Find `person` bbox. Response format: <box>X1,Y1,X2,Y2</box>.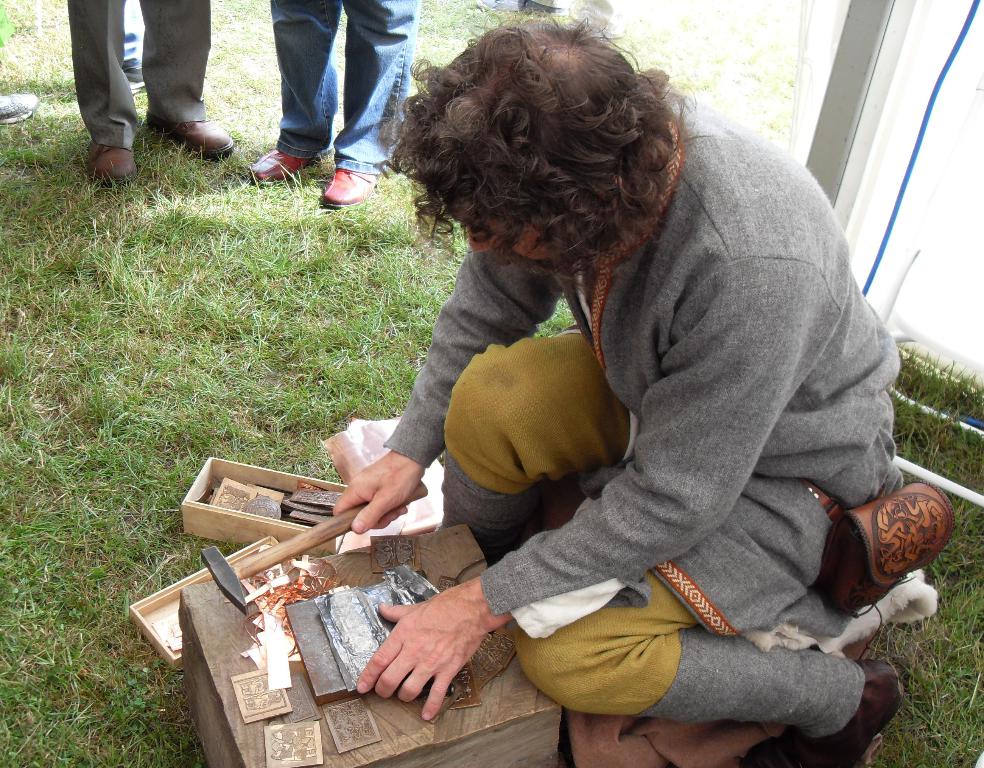
<box>248,0,424,215</box>.
